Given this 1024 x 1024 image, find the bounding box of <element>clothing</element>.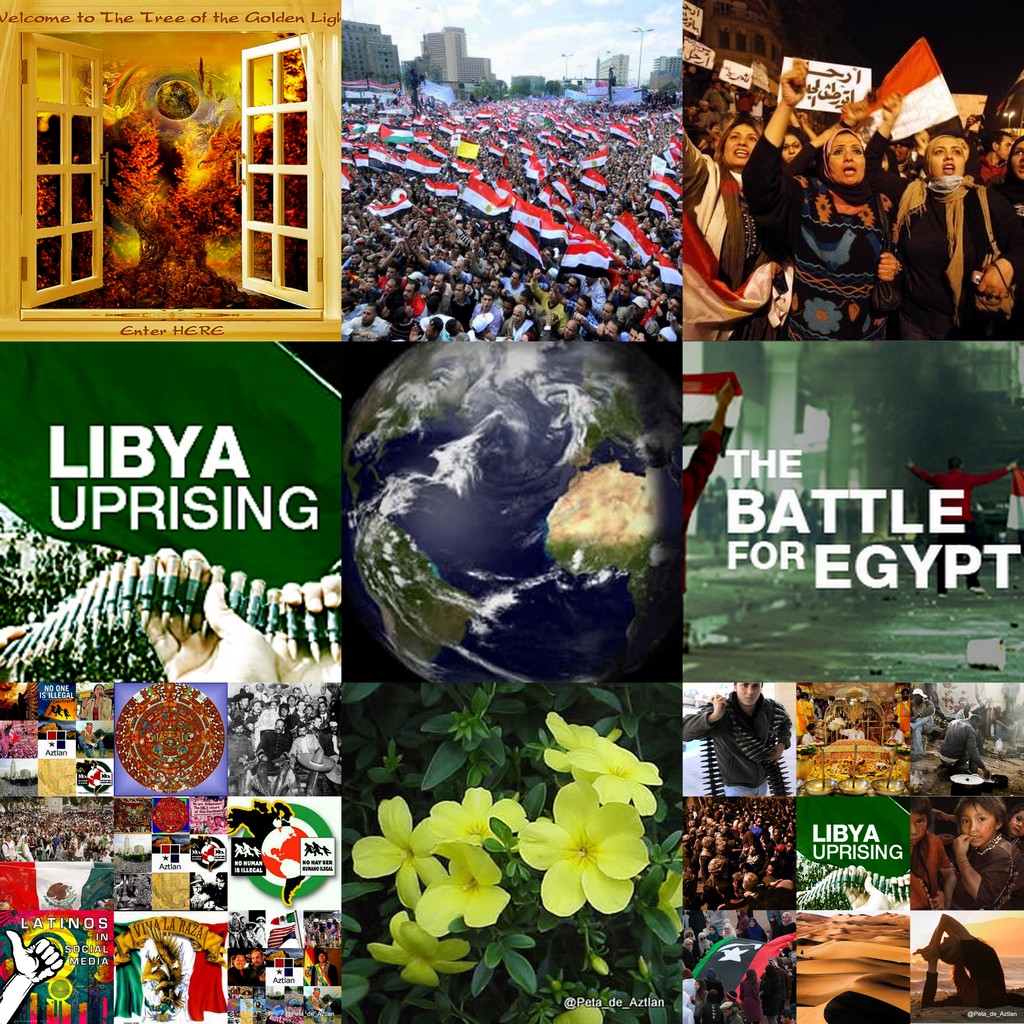
<bbox>705, 986, 724, 1023</bbox>.
